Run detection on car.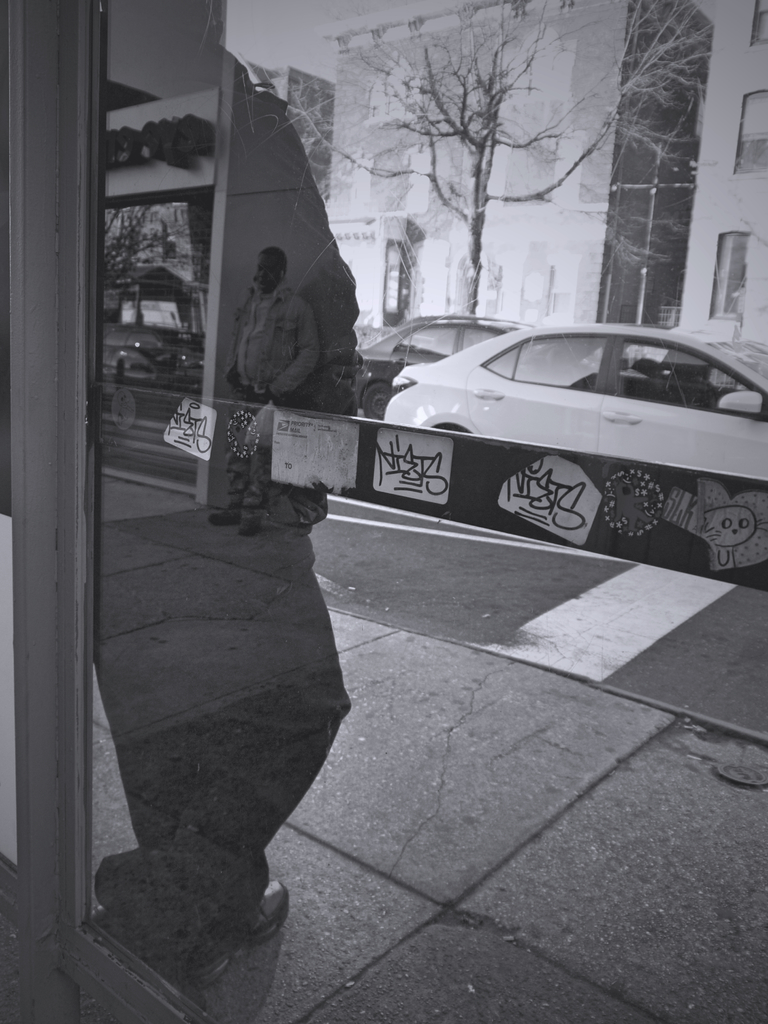
Result: 381, 319, 767, 486.
